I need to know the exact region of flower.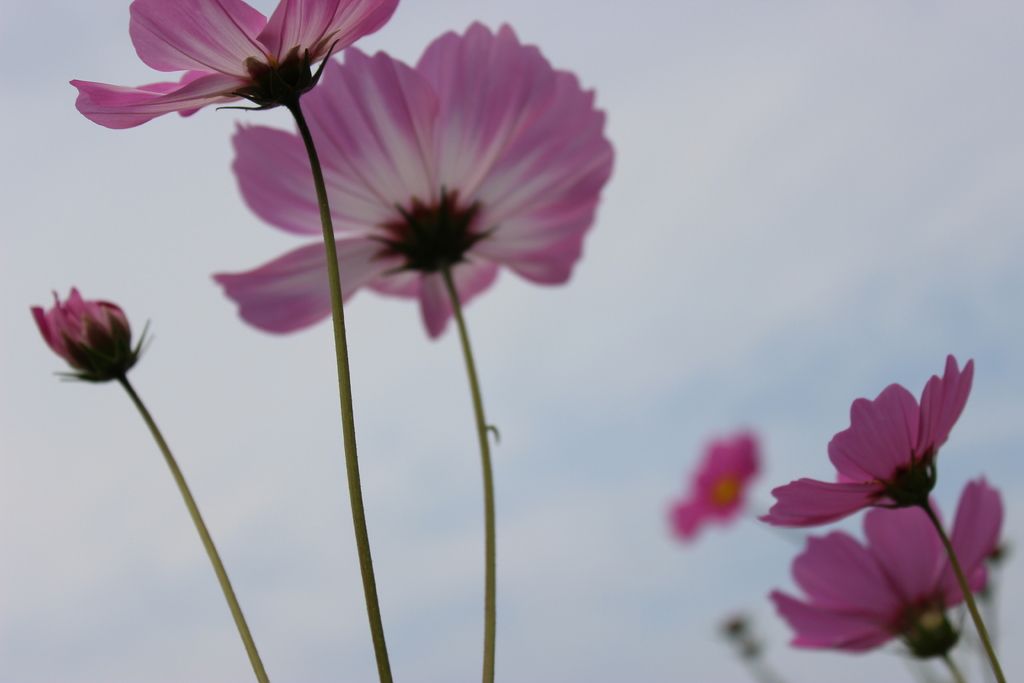
Region: l=769, t=473, r=1005, b=651.
